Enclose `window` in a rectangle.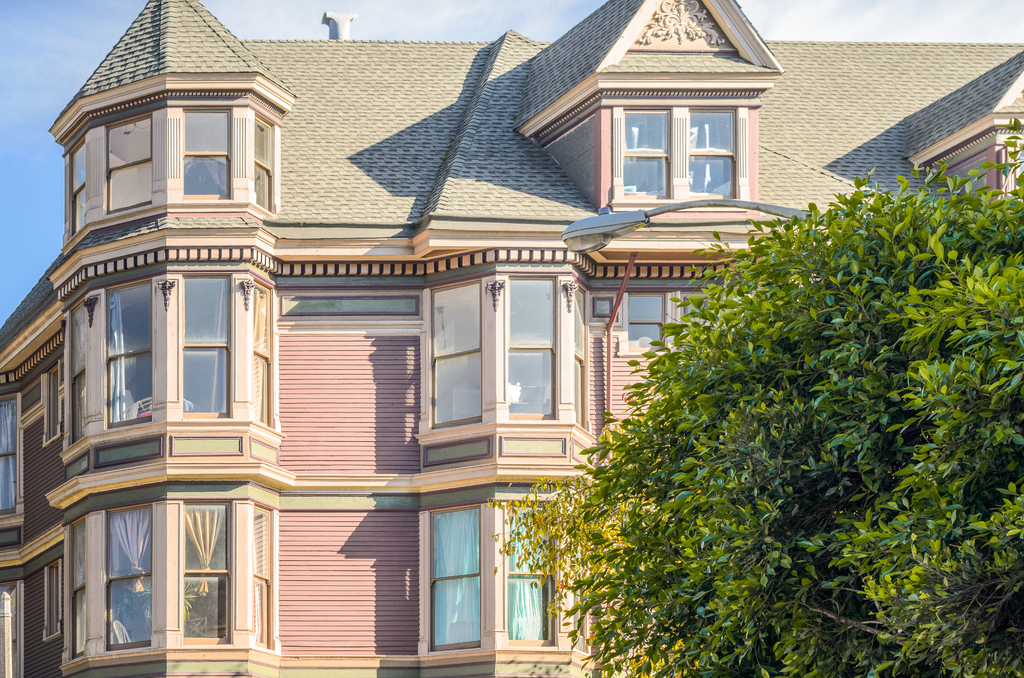
region(63, 136, 89, 243).
